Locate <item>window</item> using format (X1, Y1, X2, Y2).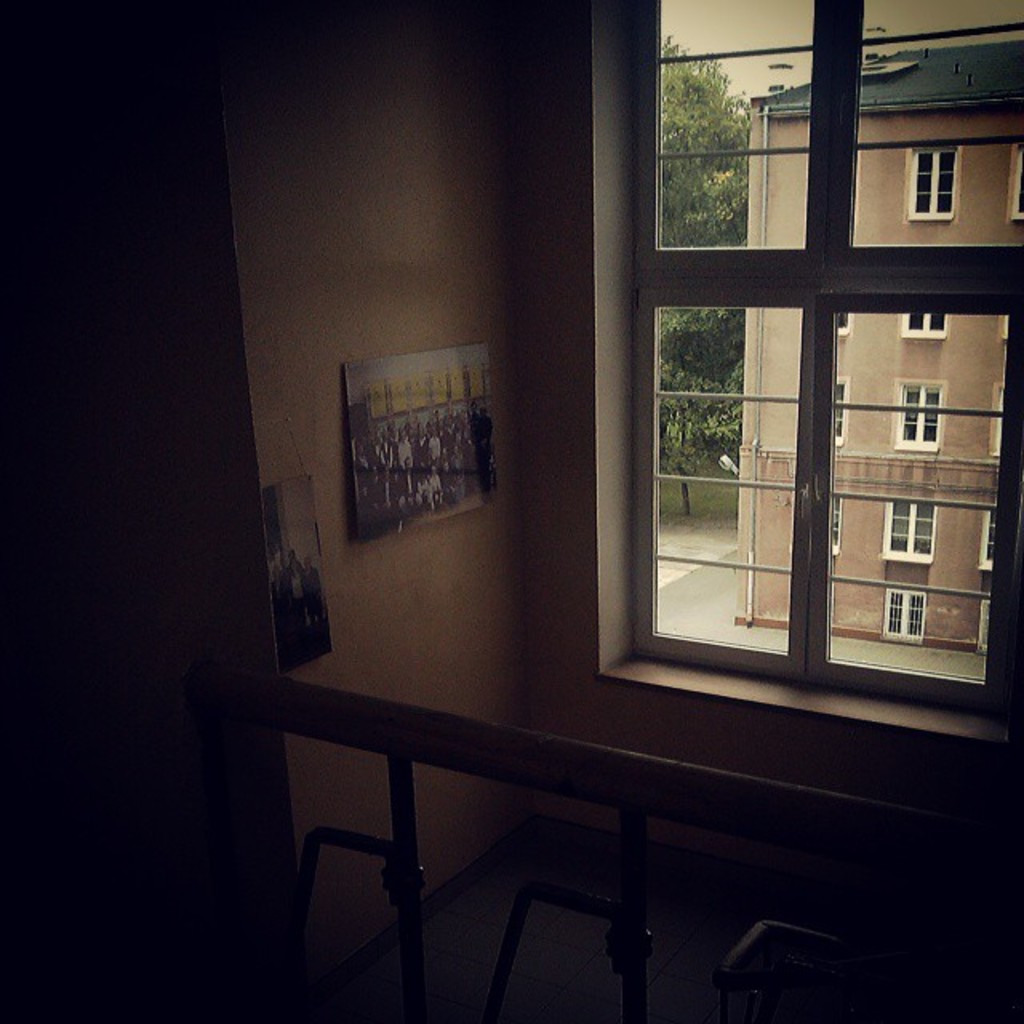
(622, 0, 1022, 731).
